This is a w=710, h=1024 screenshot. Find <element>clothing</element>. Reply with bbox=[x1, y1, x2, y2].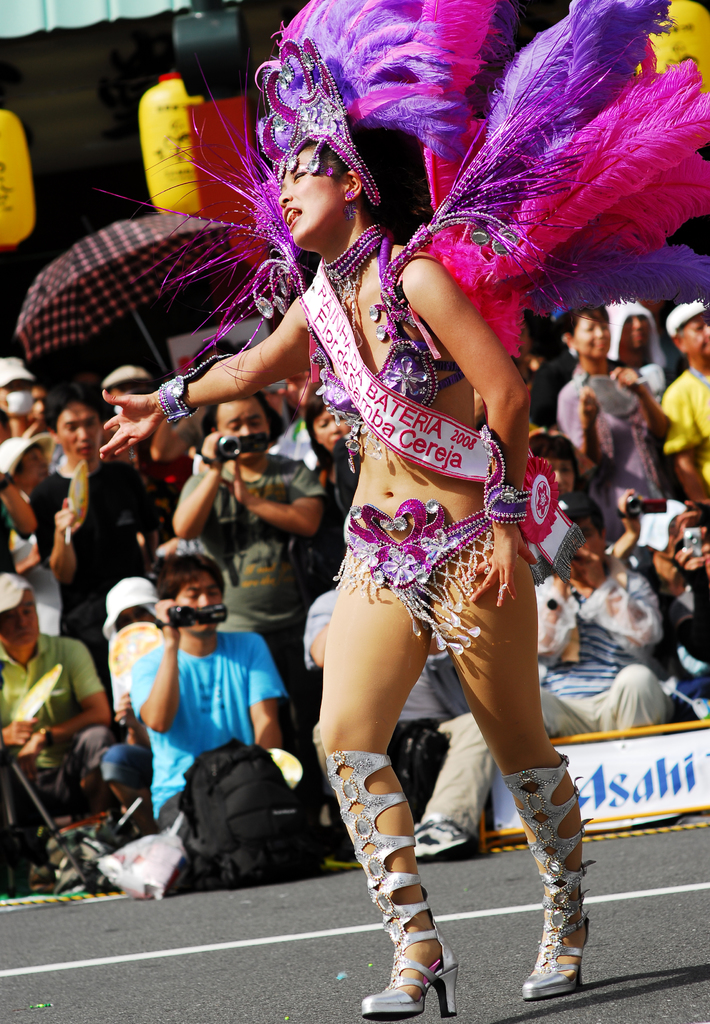
bbox=[659, 355, 709, 500].
